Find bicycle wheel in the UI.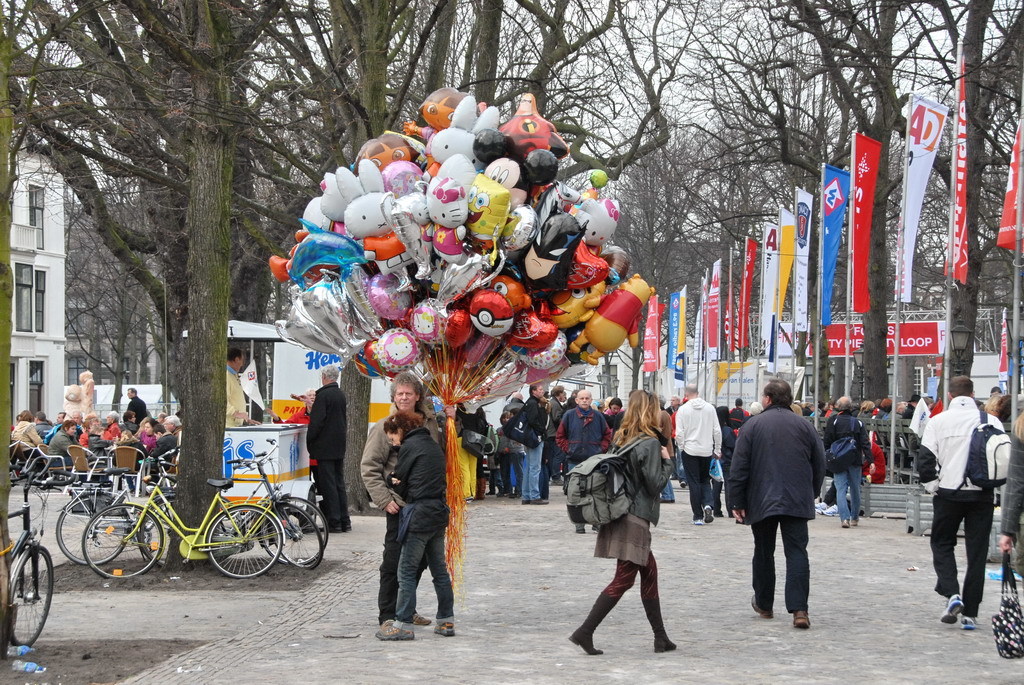
UI element at 83/501/172/580.
